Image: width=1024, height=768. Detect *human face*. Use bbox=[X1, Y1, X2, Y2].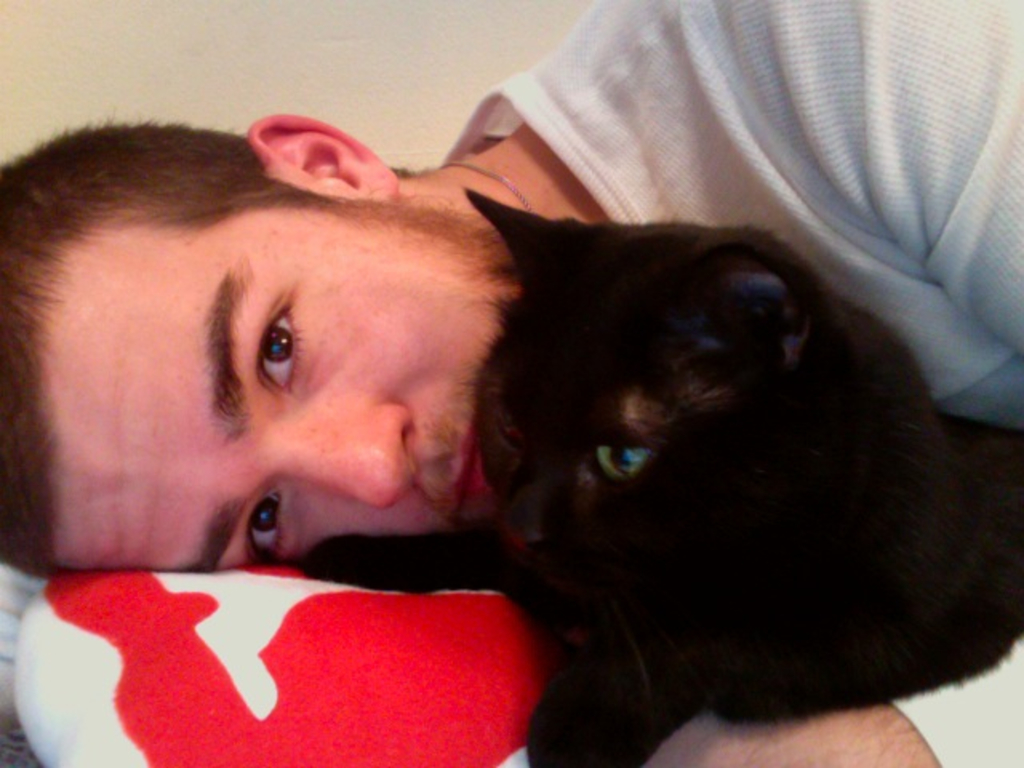
bbox=[53, 198, 523, 573].
